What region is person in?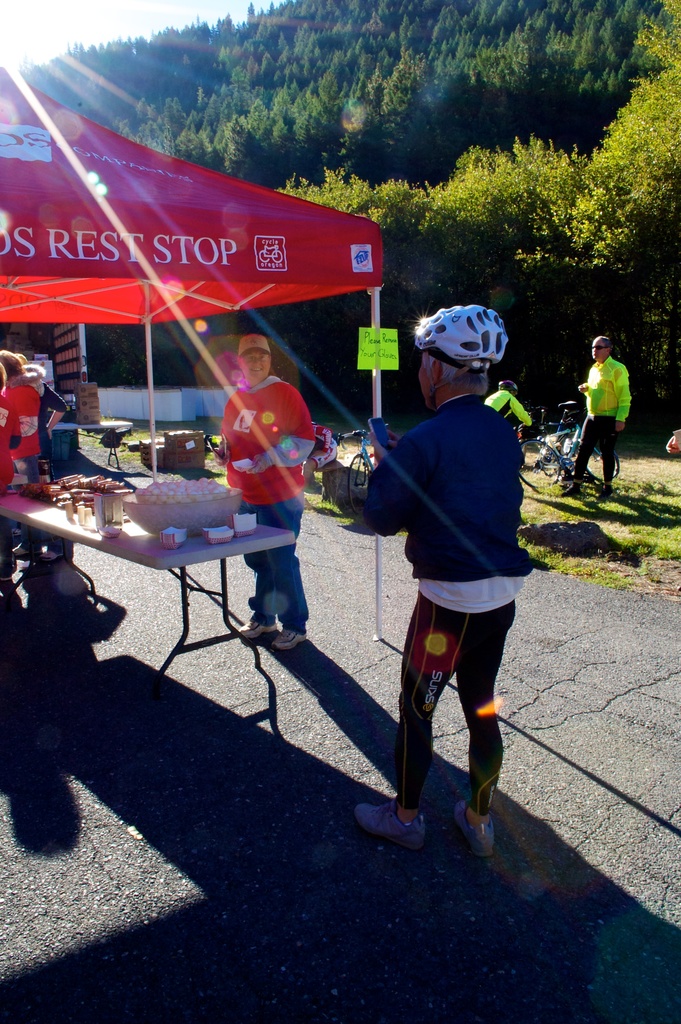
bbox=(306, 425, 339, 488).
